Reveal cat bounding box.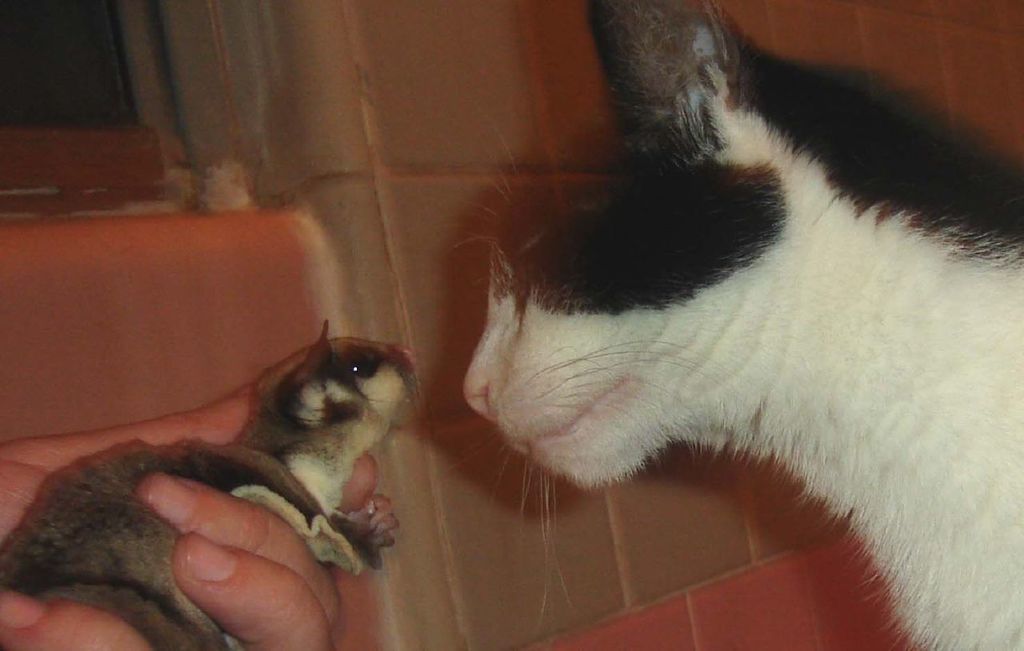
Revealed: (left=443, top=0, right=1022, bottom=650).
